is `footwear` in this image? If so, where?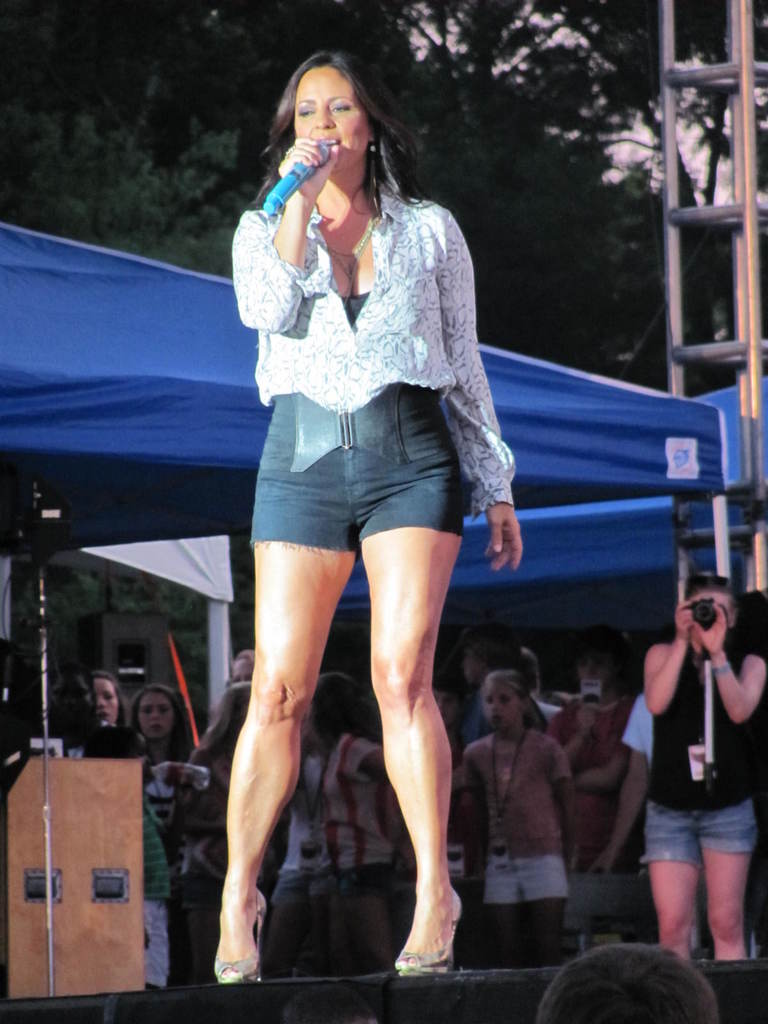
Yes, at <box>387,888,461,972</box>.
